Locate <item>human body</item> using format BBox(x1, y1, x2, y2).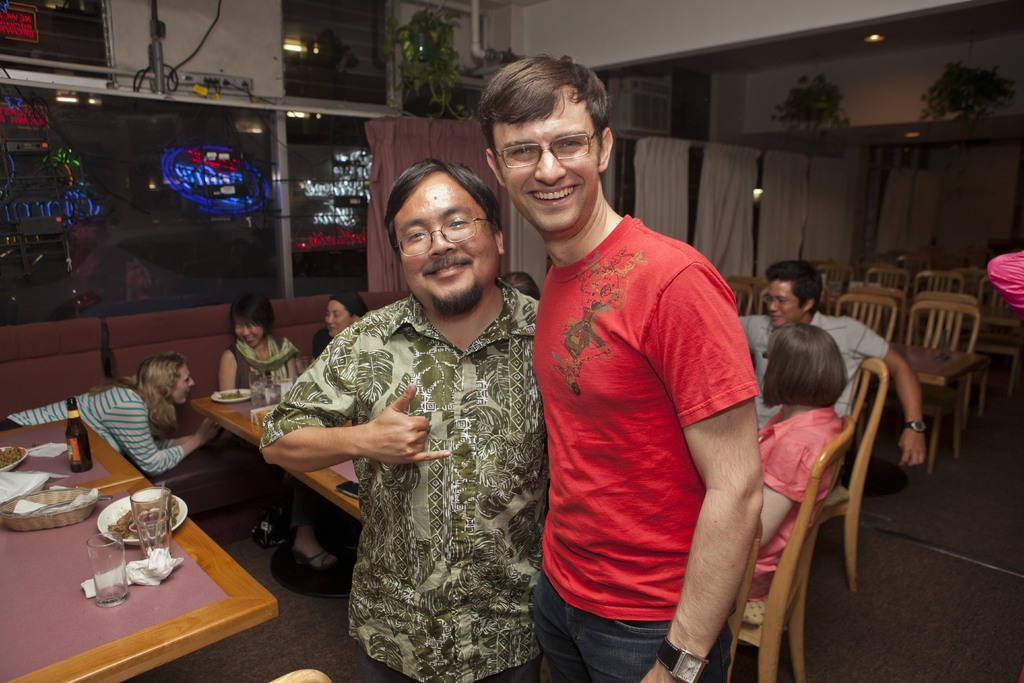
BBox(736, 309, 925, 467).
